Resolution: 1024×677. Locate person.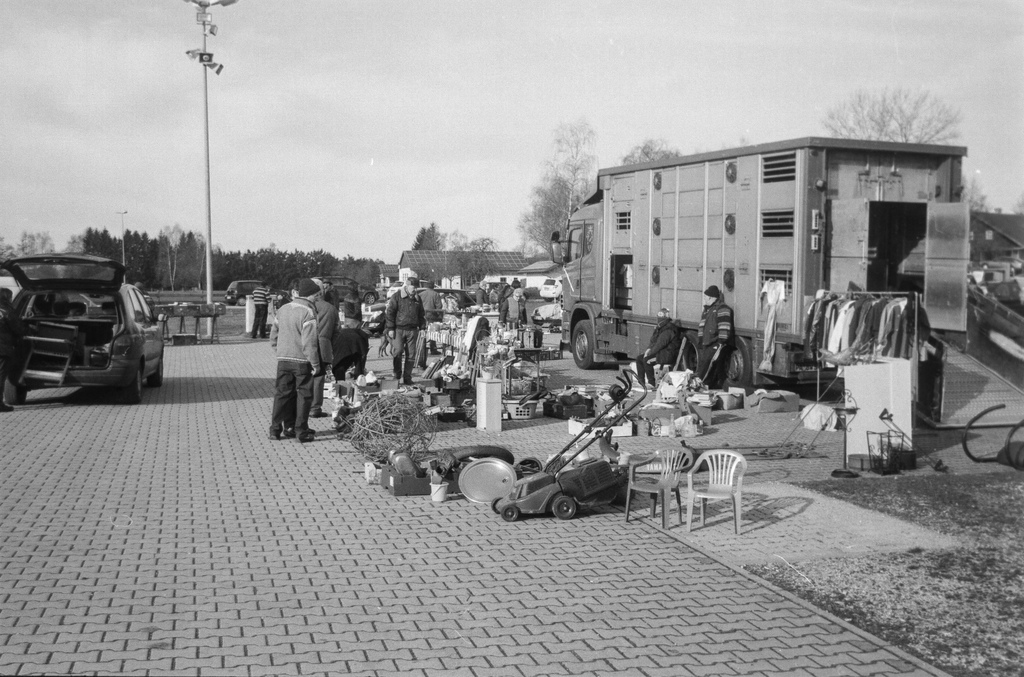
<box>346,280,364,330</box>.
